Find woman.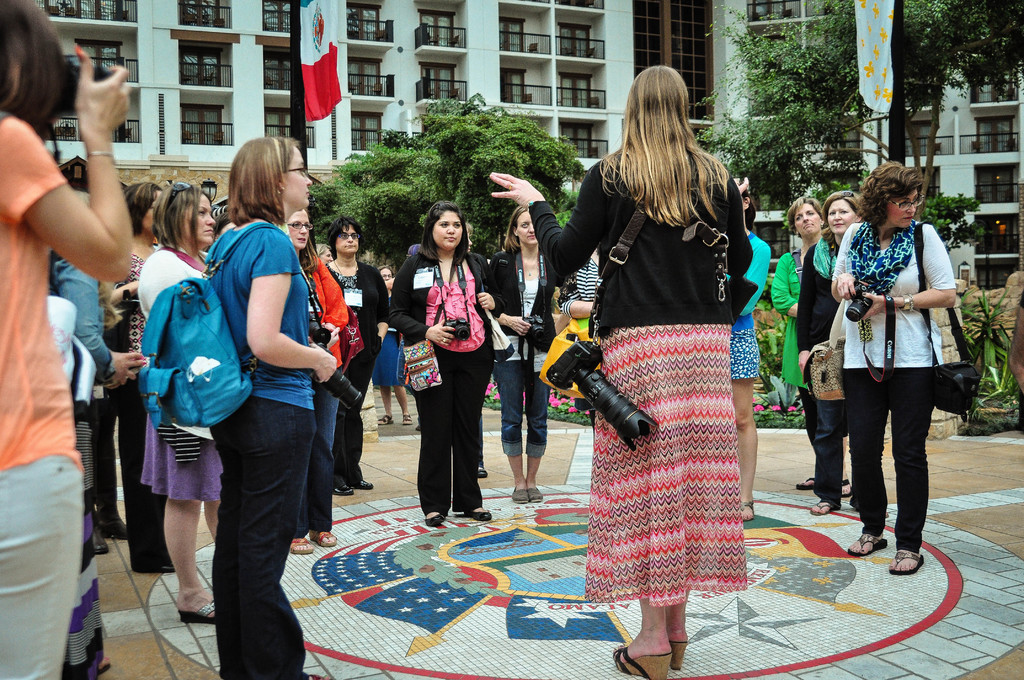
bbox=(486, 206, 563, 508).
